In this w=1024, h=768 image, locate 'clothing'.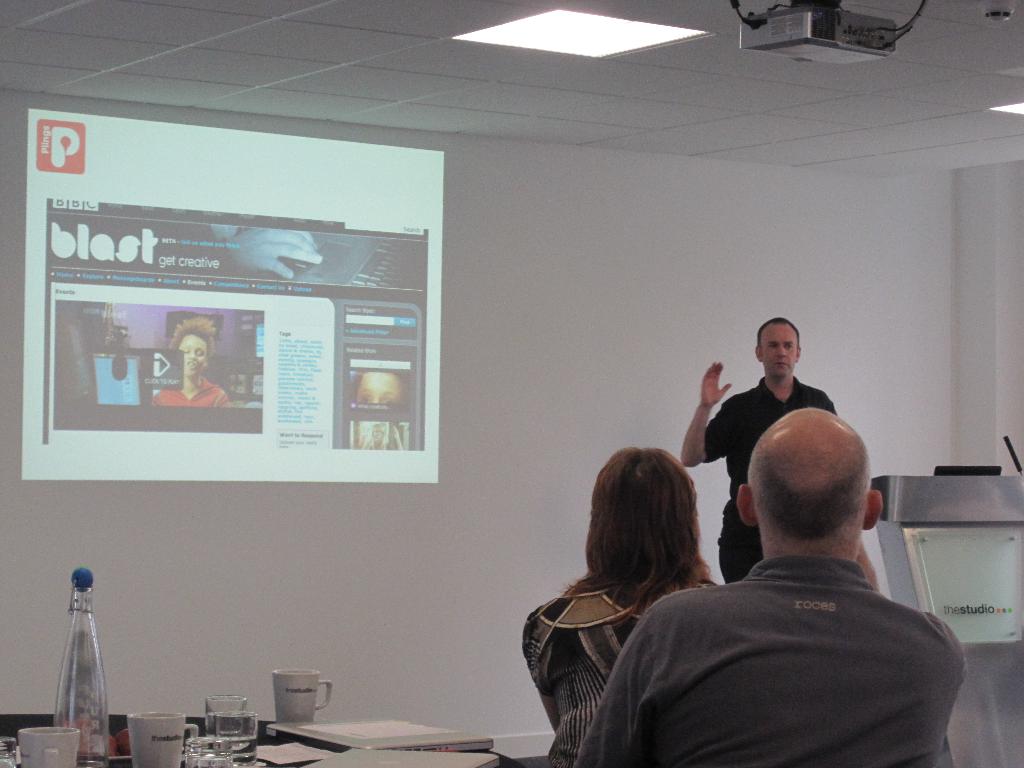
Bounding box: (x1=568, y1=552, x2=966, y2=767).
